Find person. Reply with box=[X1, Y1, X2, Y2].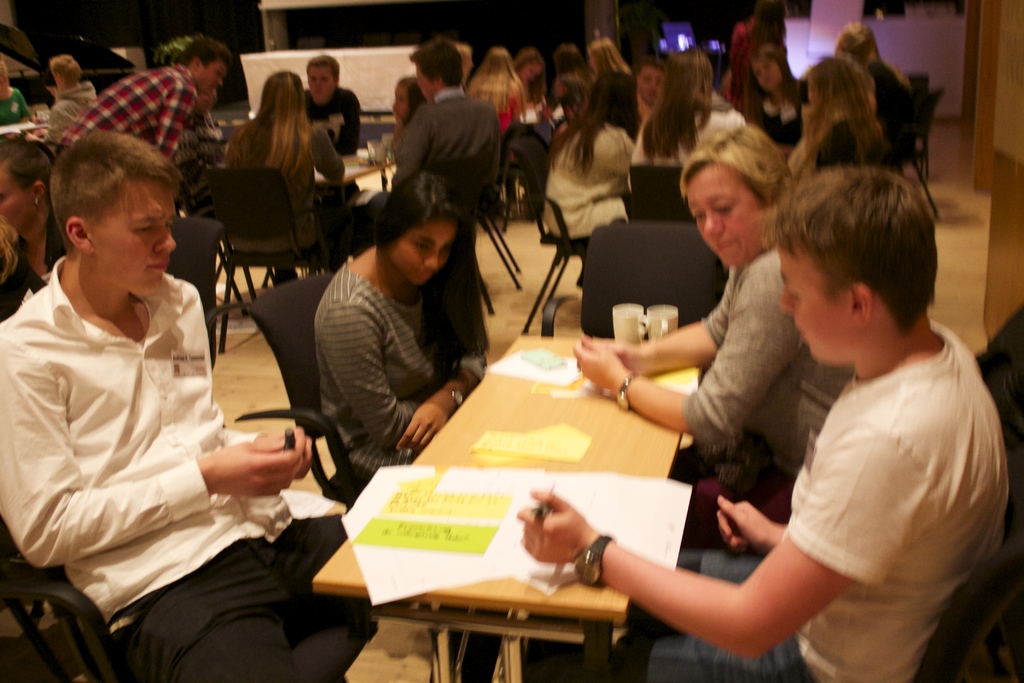
box=[559, 105, 847, 550].
